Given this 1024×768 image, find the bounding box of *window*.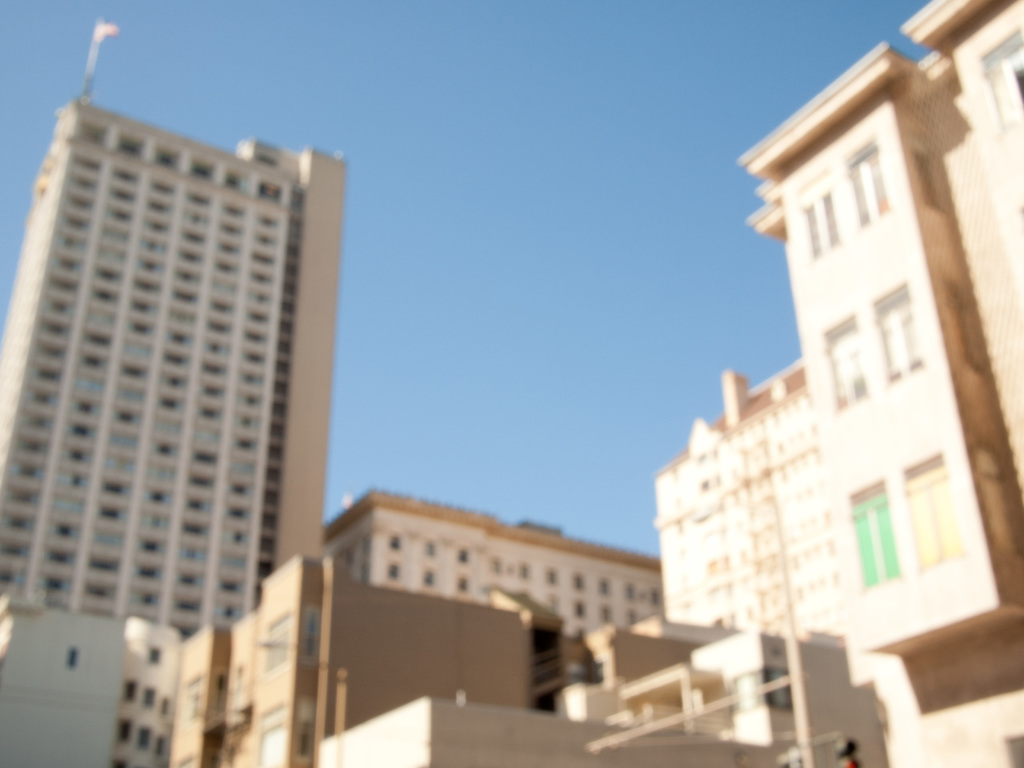
458:580:468:590.
